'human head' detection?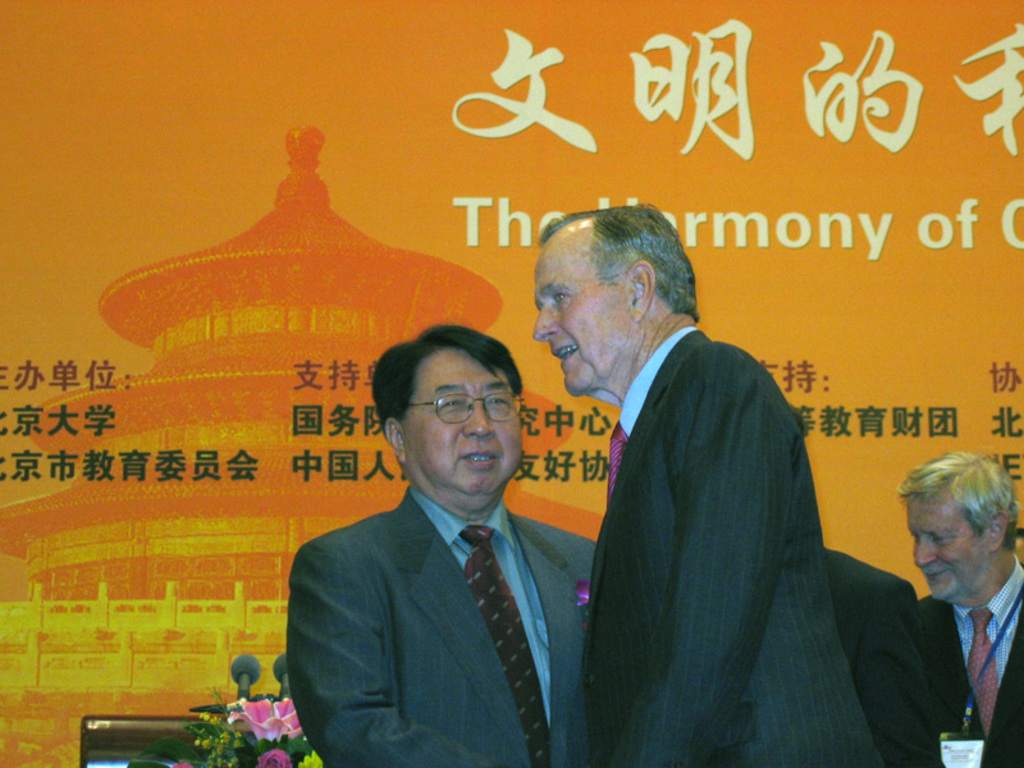
rect(531, 206, 700, 397)
